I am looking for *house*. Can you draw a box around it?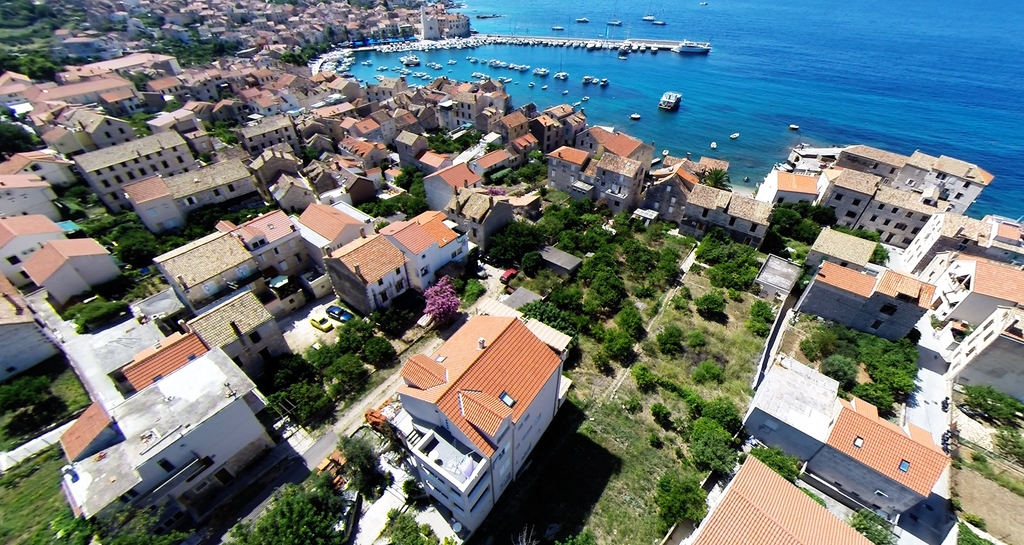
Sure, the bounding box is locate(913, 249, 1023, 319).
